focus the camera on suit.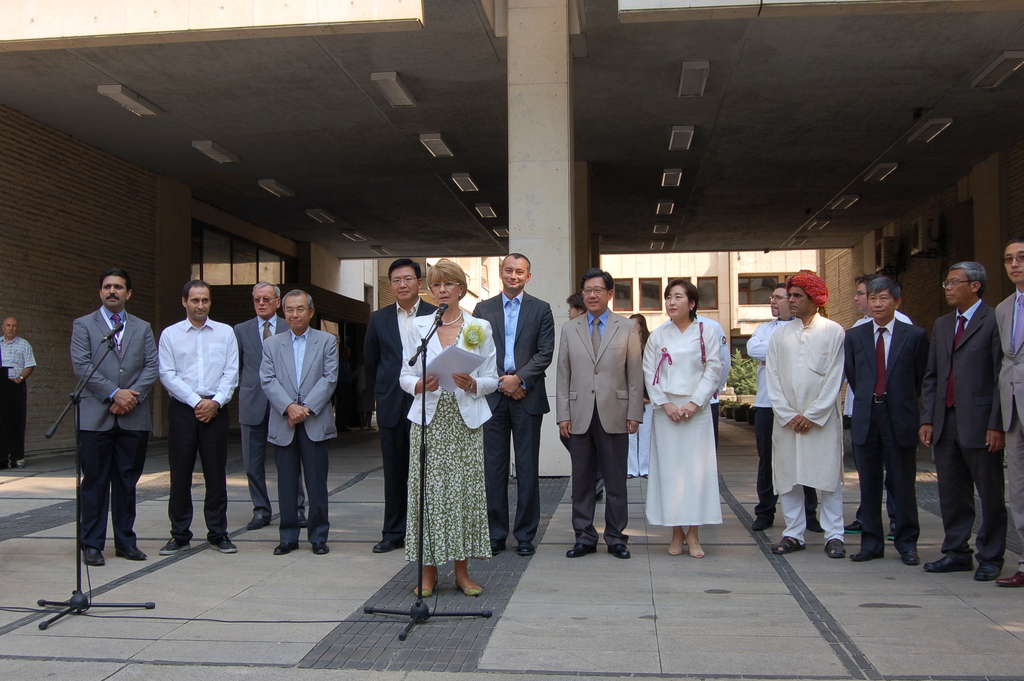
Focus region: select_region(71, 304, 161, 549).
